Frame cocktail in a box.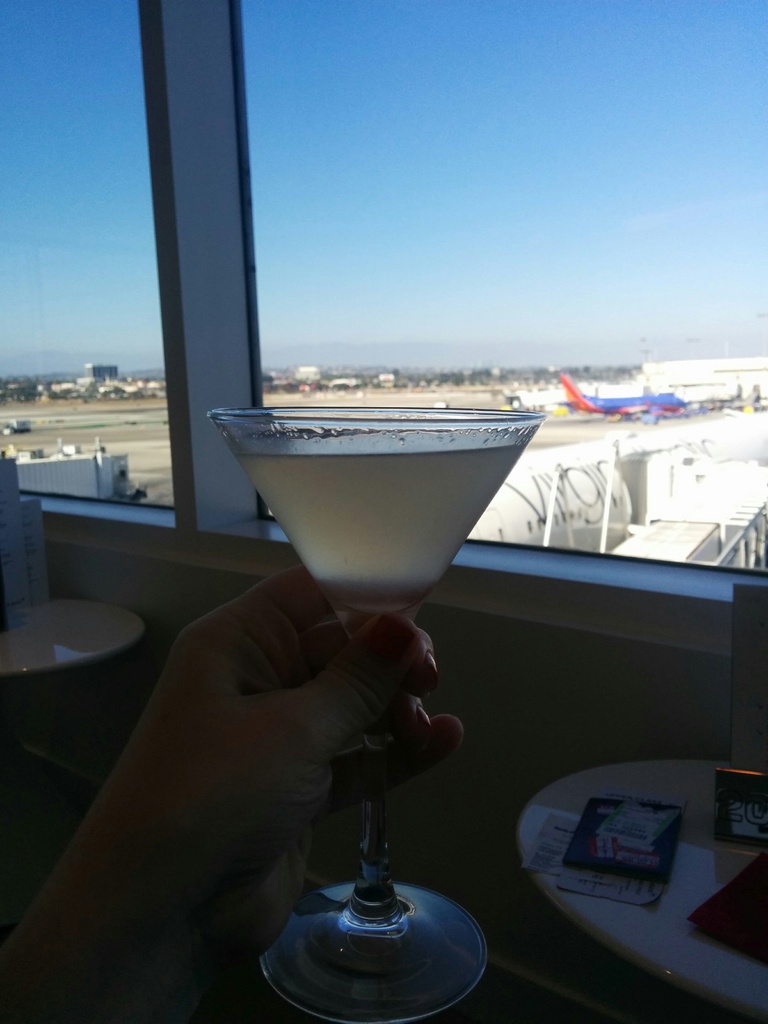
bbox=[217, 390, 548, 1021].
